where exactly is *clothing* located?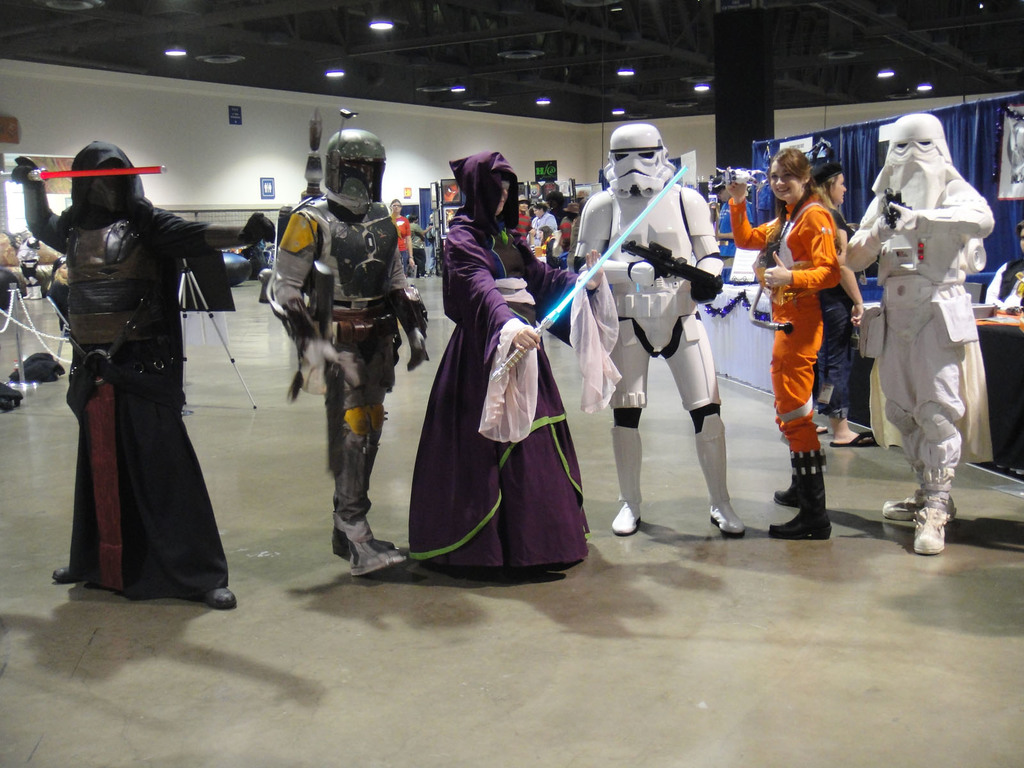
Its bounding box is (407,146,591,568).
